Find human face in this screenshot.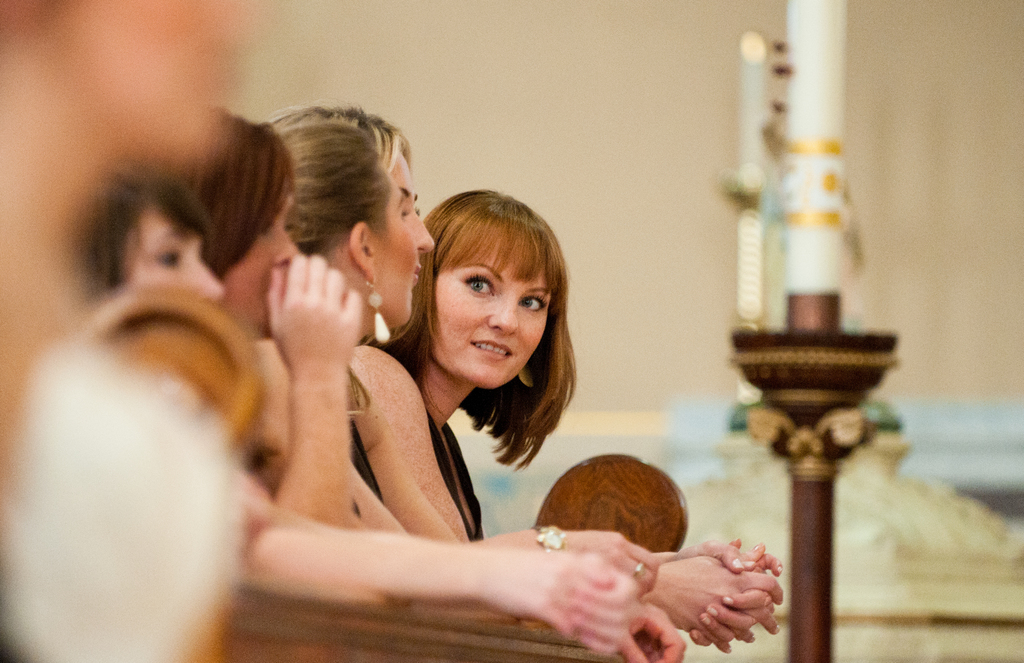
The bounding box for human face is box=[123, 204, 227, 302].
